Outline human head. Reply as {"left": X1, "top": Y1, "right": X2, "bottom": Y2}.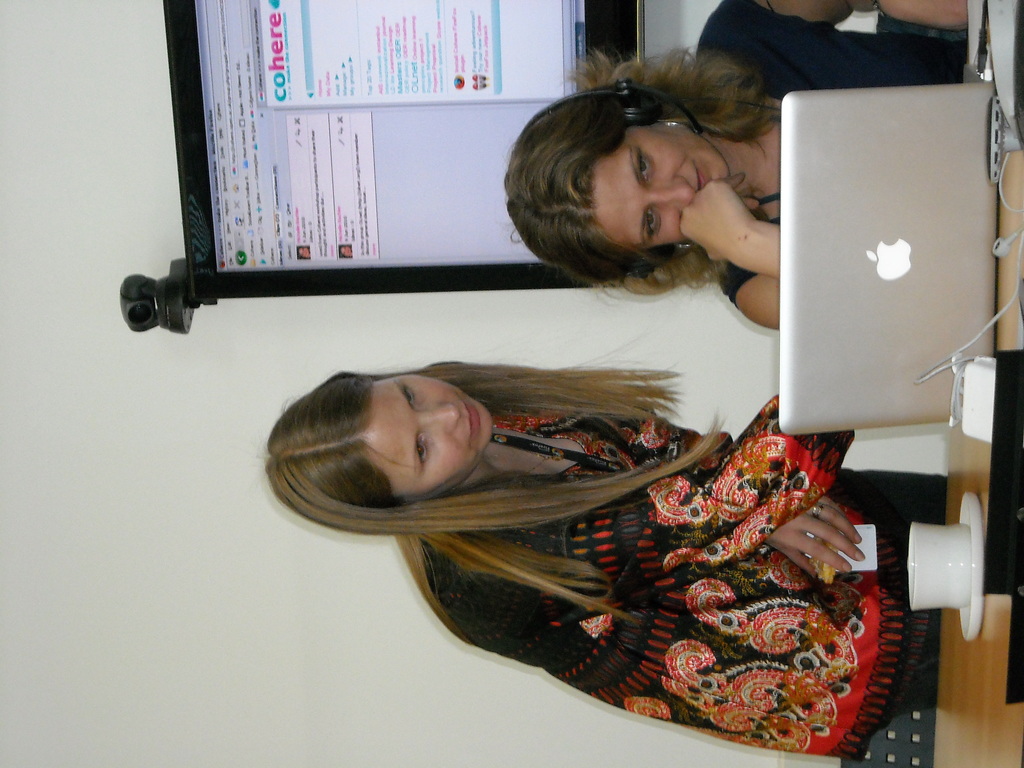
{"left": 247, "top": 365, "right": 492, "bottom": 539}.
